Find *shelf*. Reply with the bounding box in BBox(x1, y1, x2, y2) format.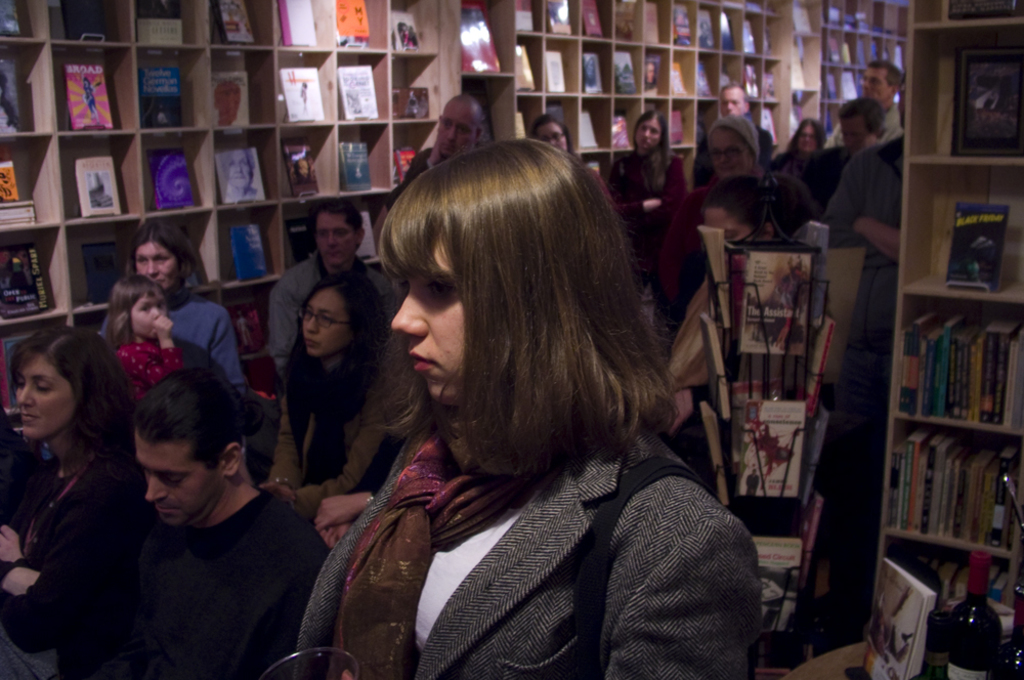
BBox(41, 0, 140, 419).
